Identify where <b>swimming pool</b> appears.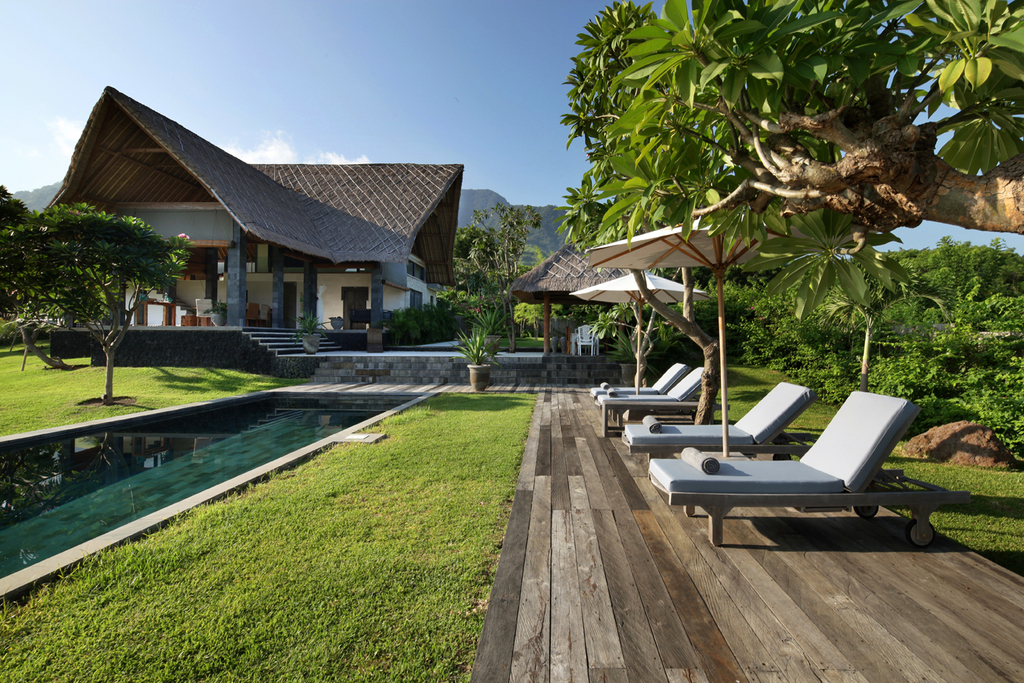
Appears at x1=0, y1=391, x2=424, y2=589.
